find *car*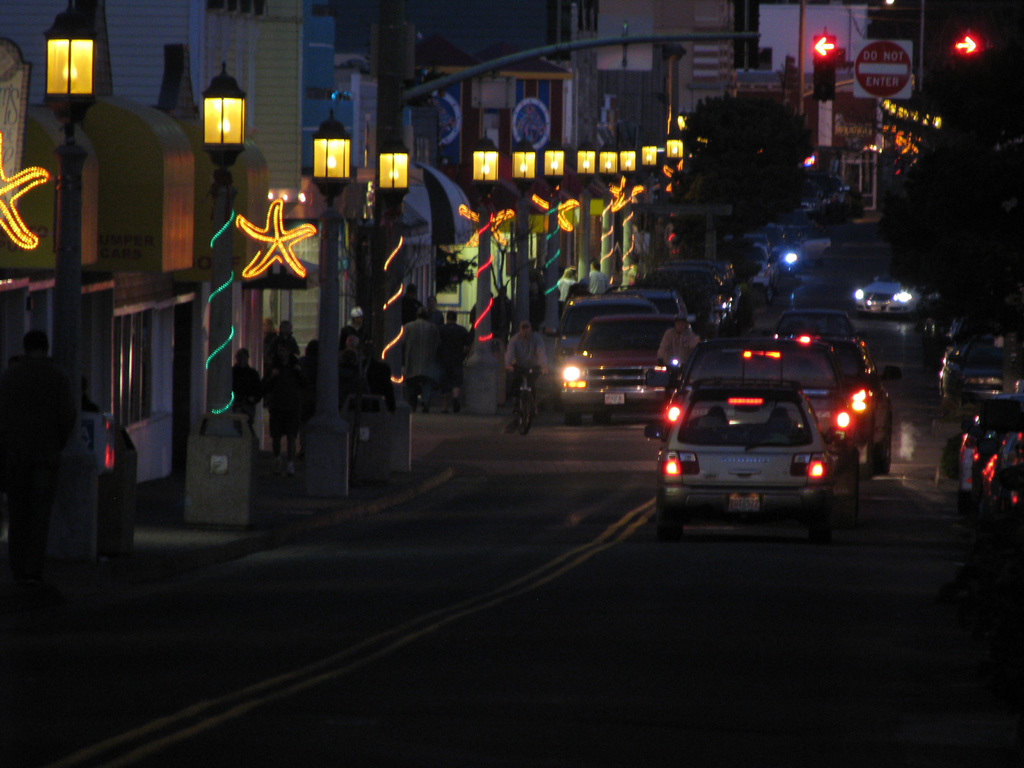
(659, 375, 837, 528)
